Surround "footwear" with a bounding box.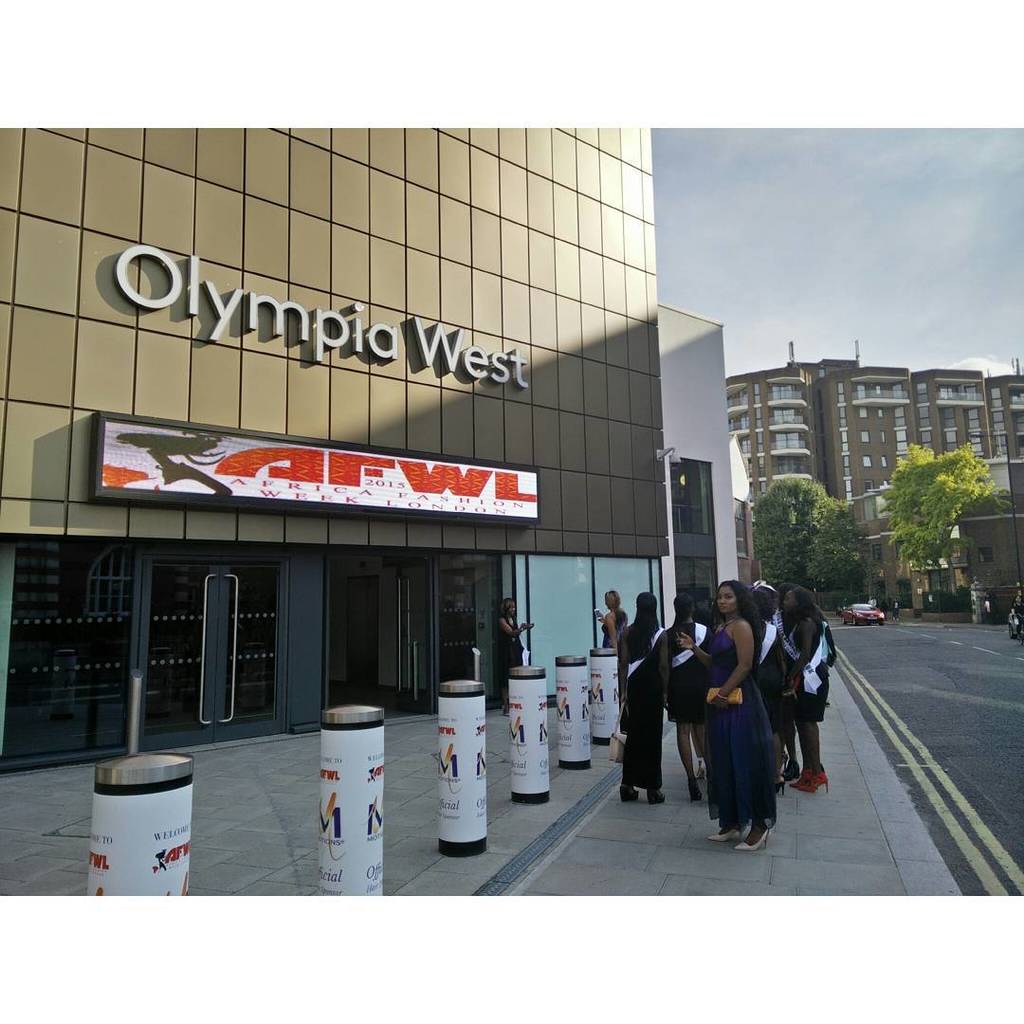
bbox(708, 826, 739, 842).
